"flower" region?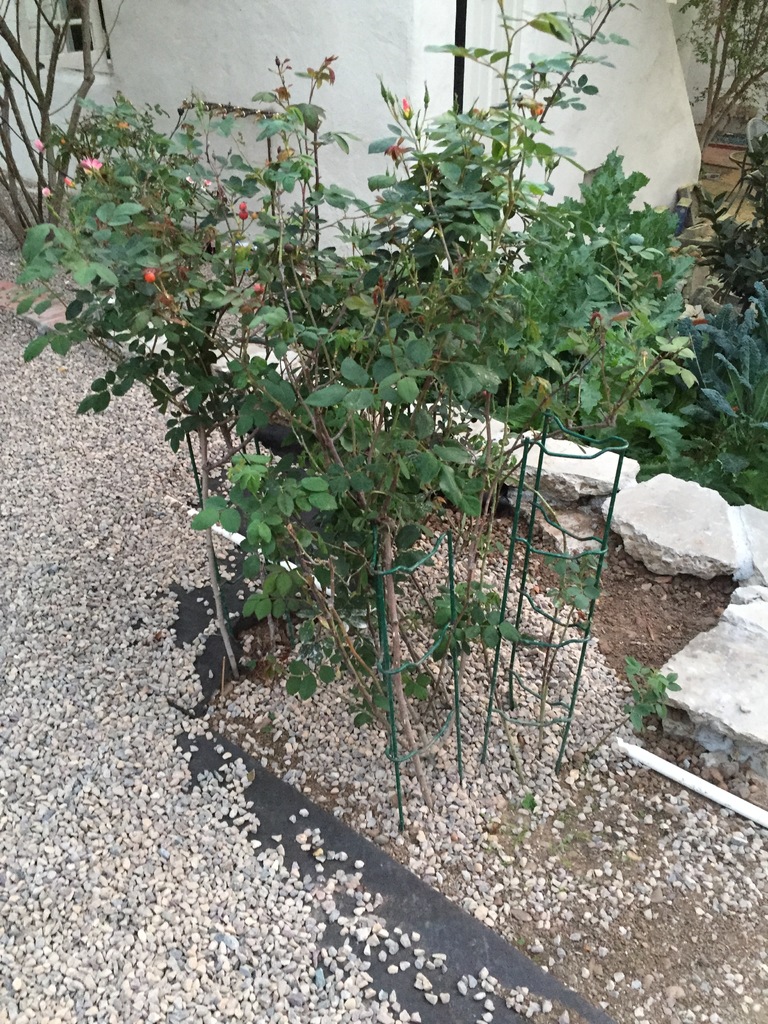
(143, 267, 157, 283)
